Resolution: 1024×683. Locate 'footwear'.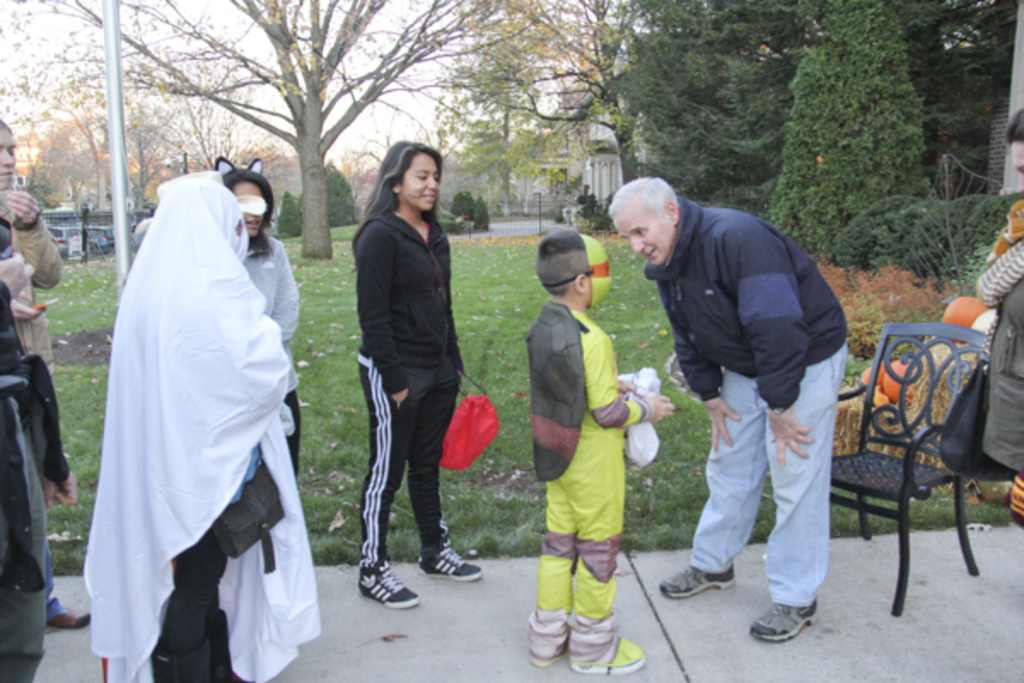
526 616 585 676.
